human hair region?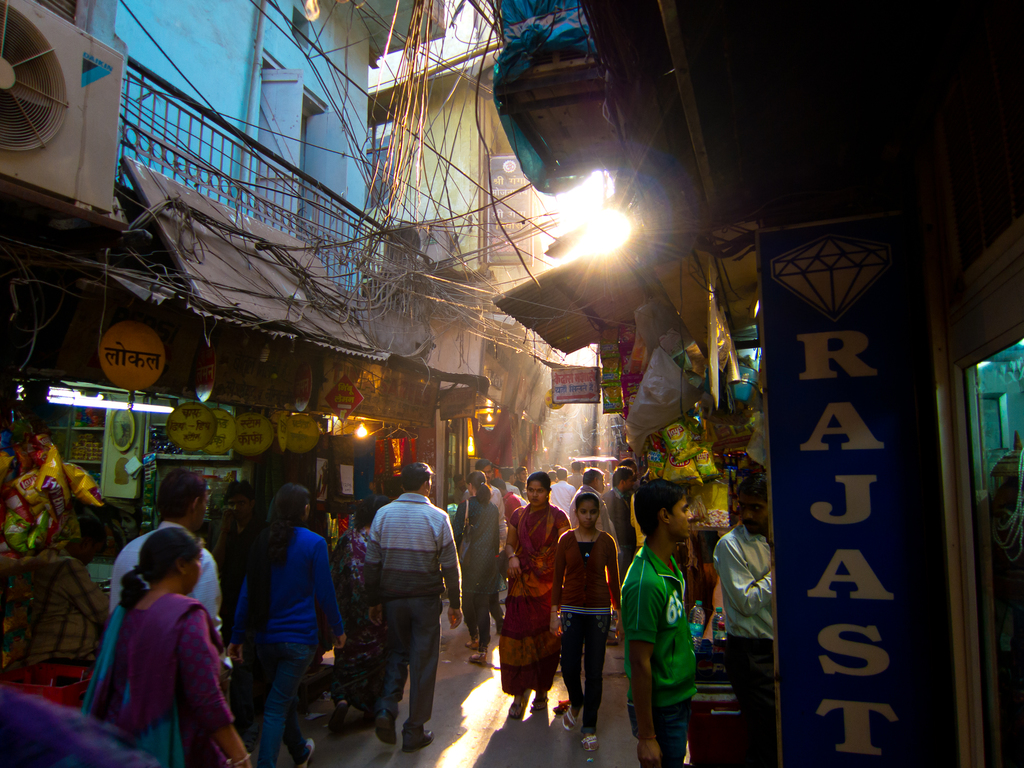
rect(107, 540, 193, 628)
